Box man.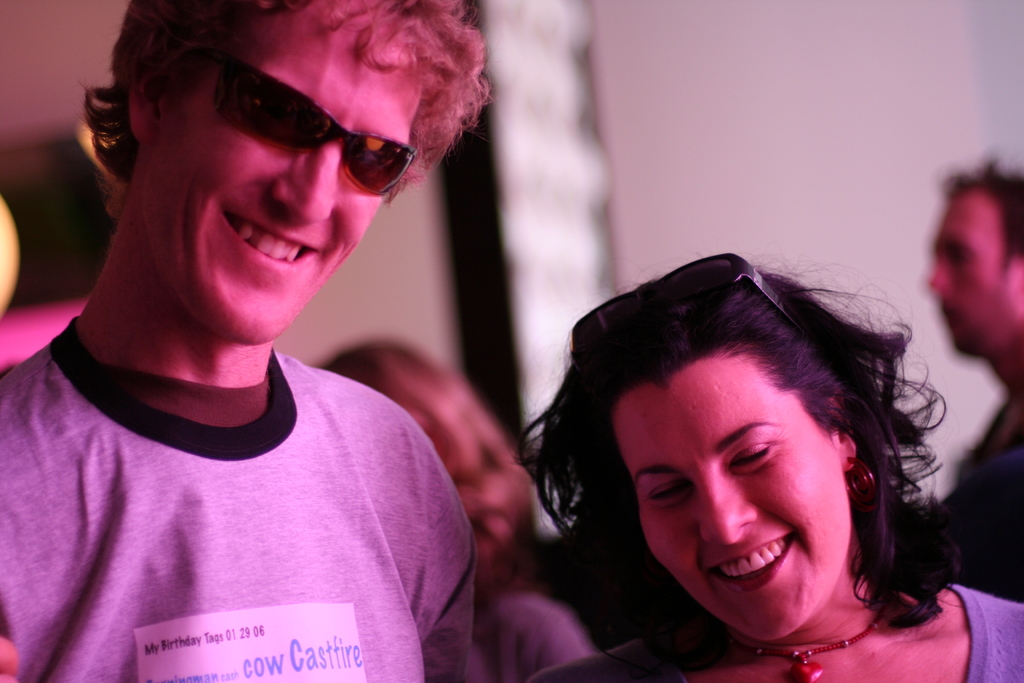
(21,1,565,682).
